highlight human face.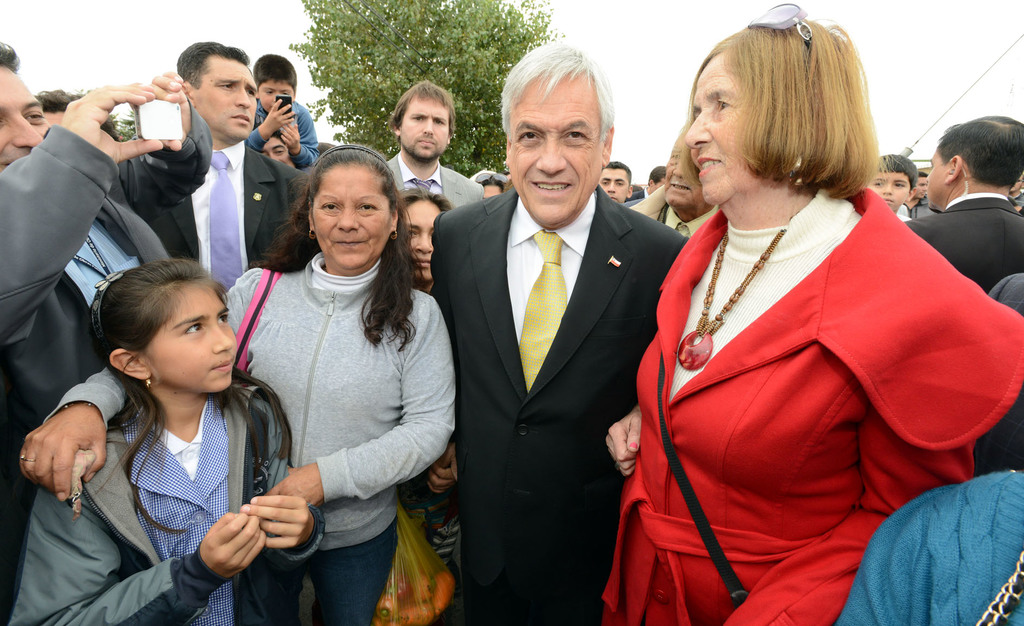
Highlighted region: bbox=[601, 171, 632, 201].
